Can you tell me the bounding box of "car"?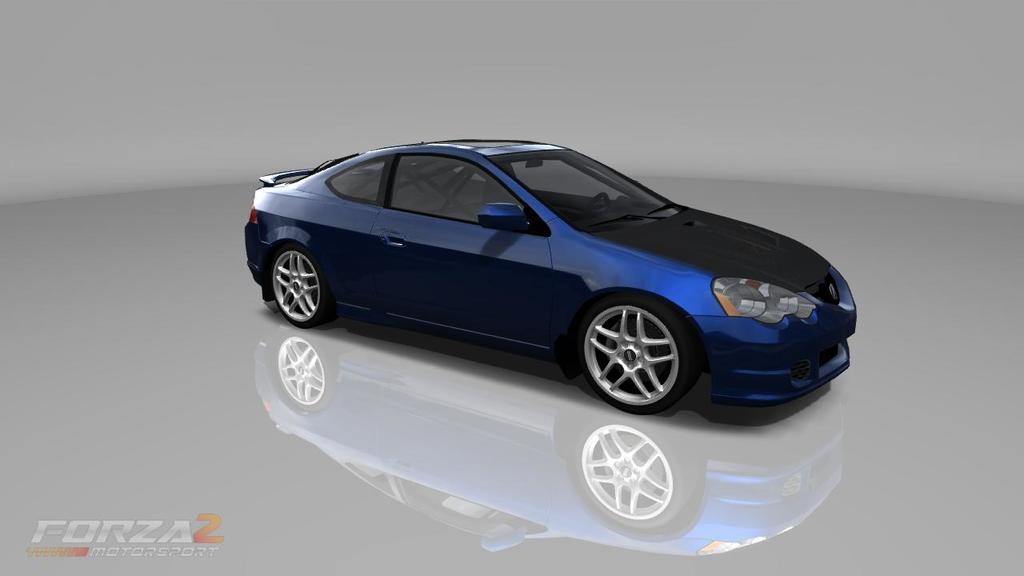
locate(246, 138, 855, 414).
